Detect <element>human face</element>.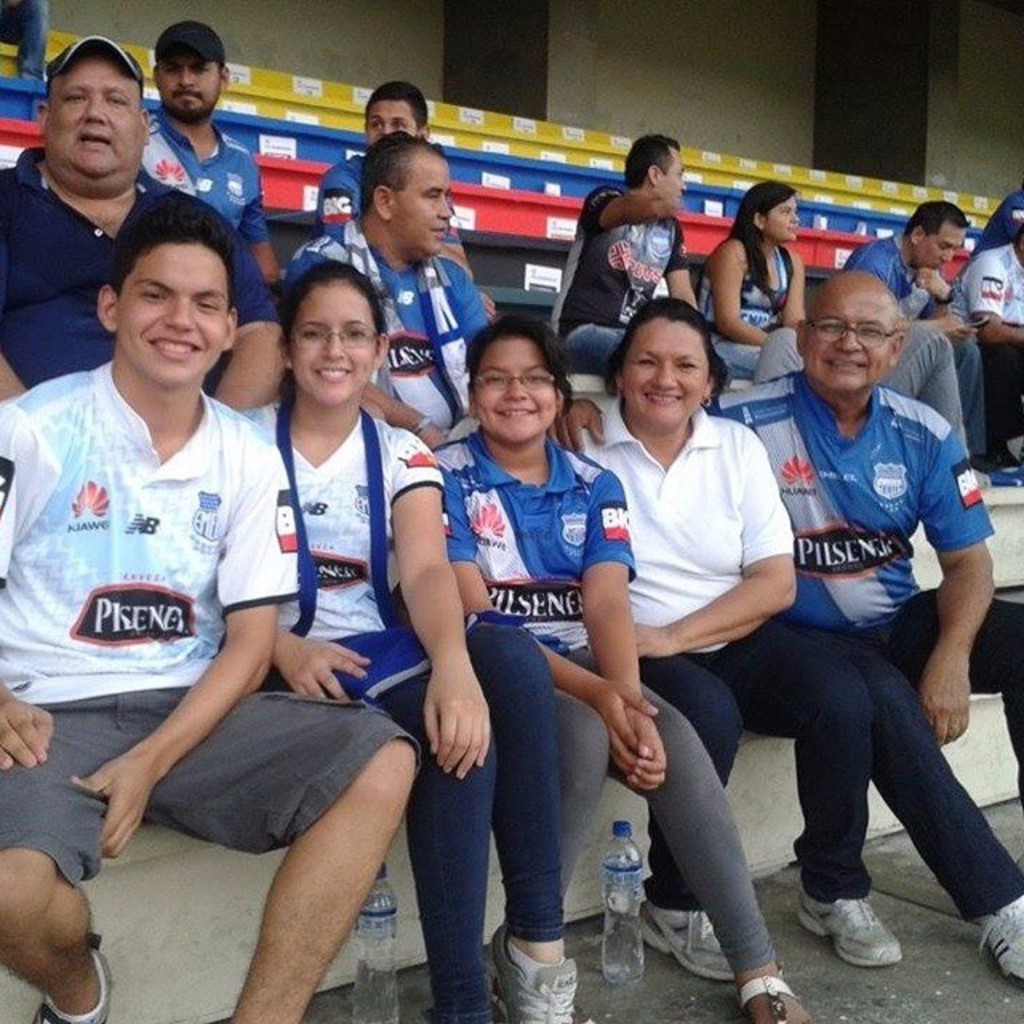
Detected at select_region(765, 195, 800, 240).
